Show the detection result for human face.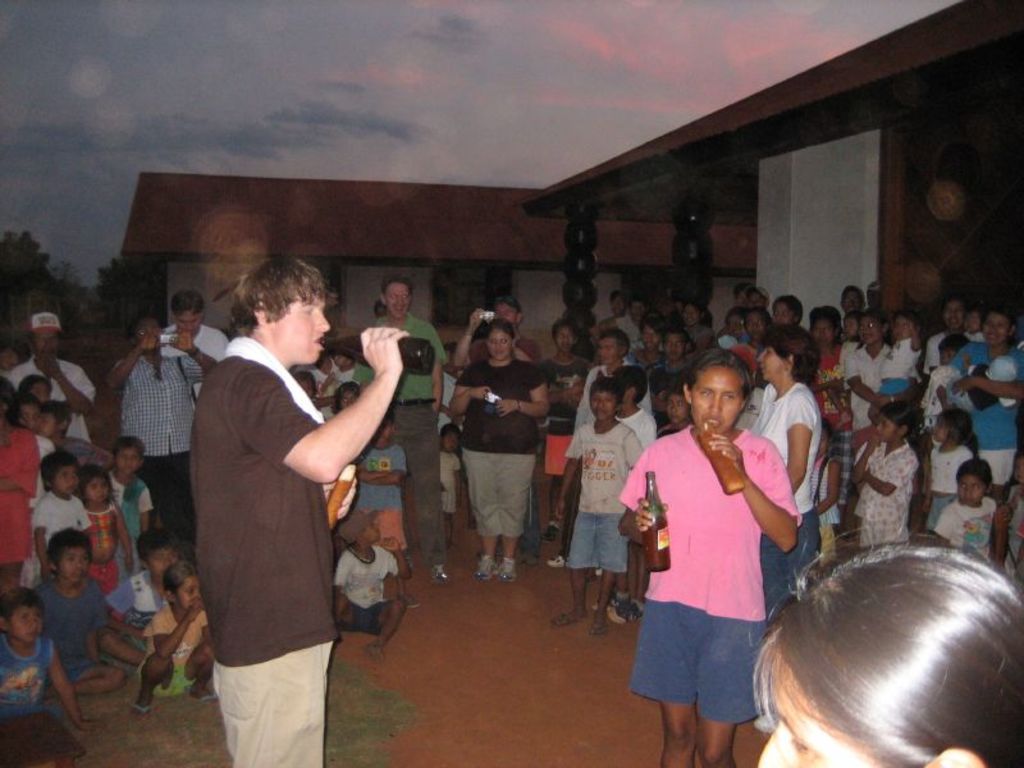
region(737, 293, 746, 305).
